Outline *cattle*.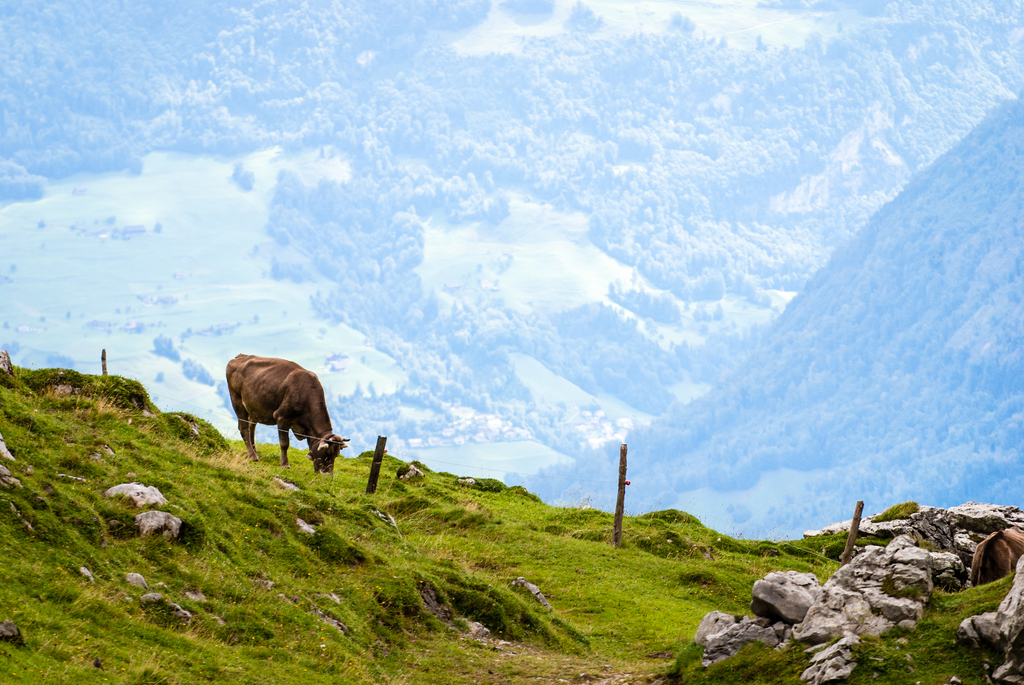
Outline: pyautogui.locateOnScreen(968, 524, 1023, 587).
